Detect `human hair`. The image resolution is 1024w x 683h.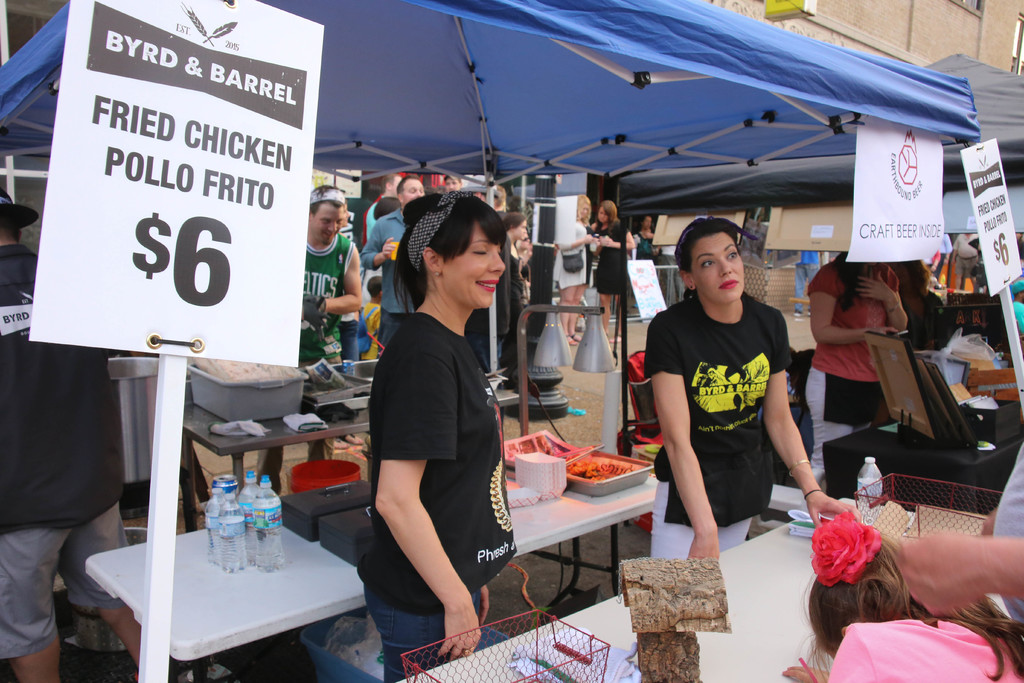
bbox=(397, 176, 414, 193).
